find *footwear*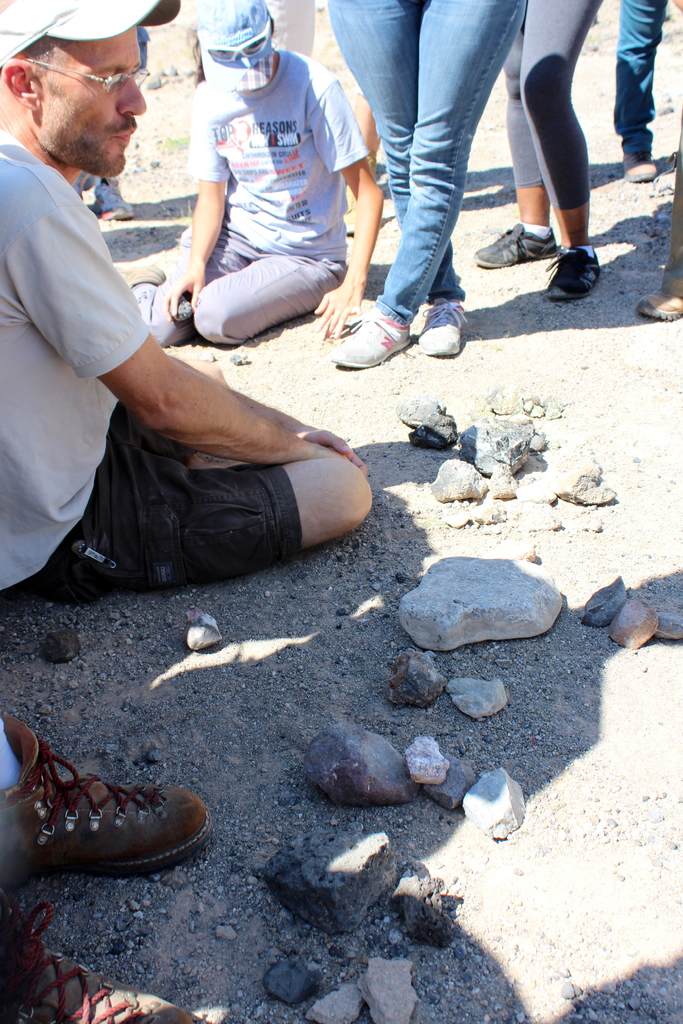
detection(639, 287, 682, 323)
